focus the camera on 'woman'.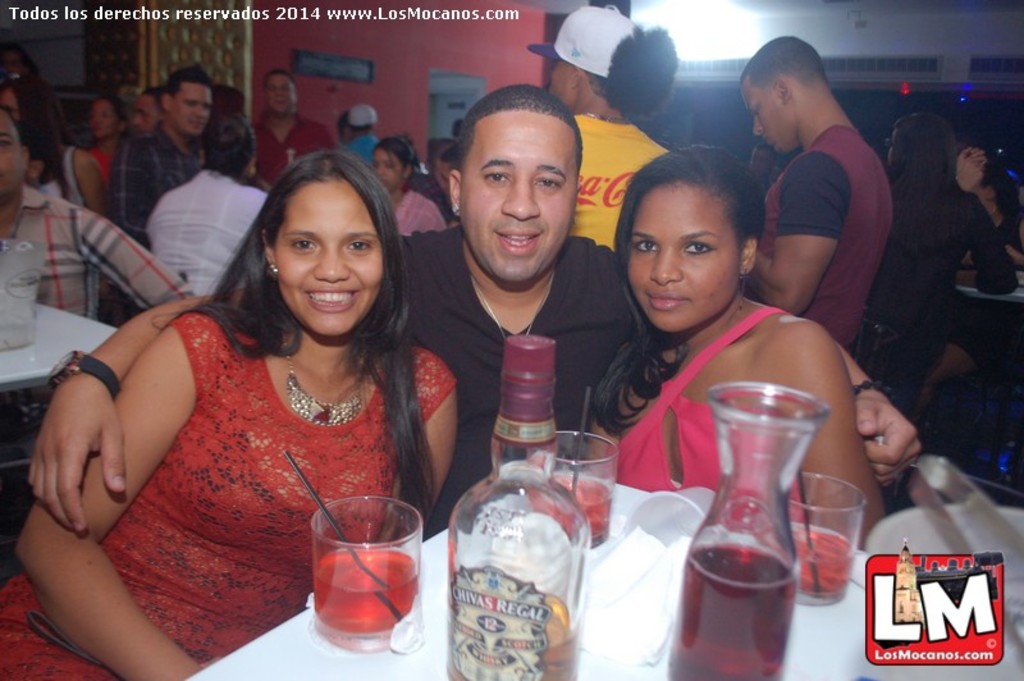
Focus region: 0/73/114/228.
